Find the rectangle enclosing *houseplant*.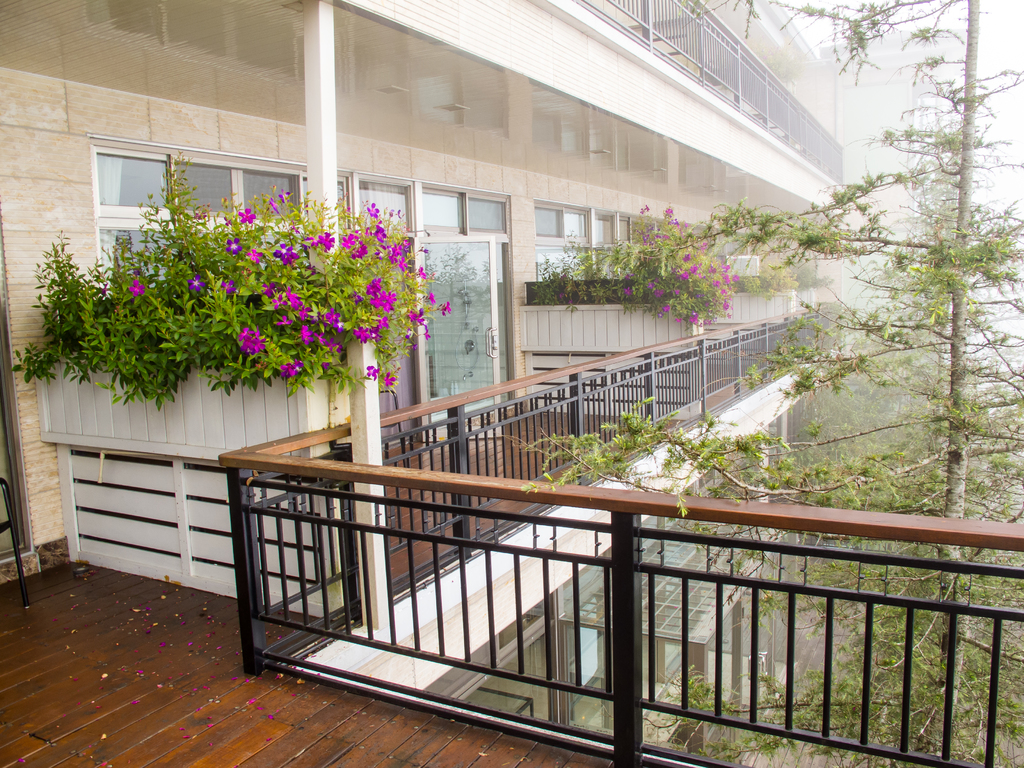
locate(727, 255, 801, 299).
